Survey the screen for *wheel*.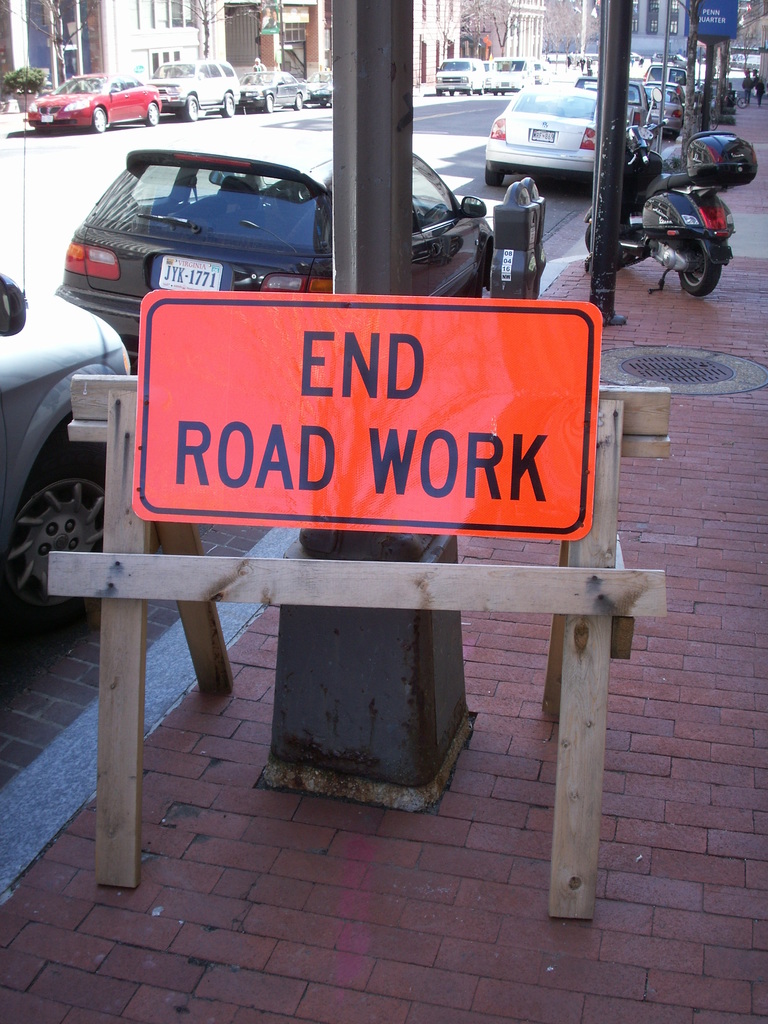
Survey found: x1=671, y1=129, x2=679, y2=140.
